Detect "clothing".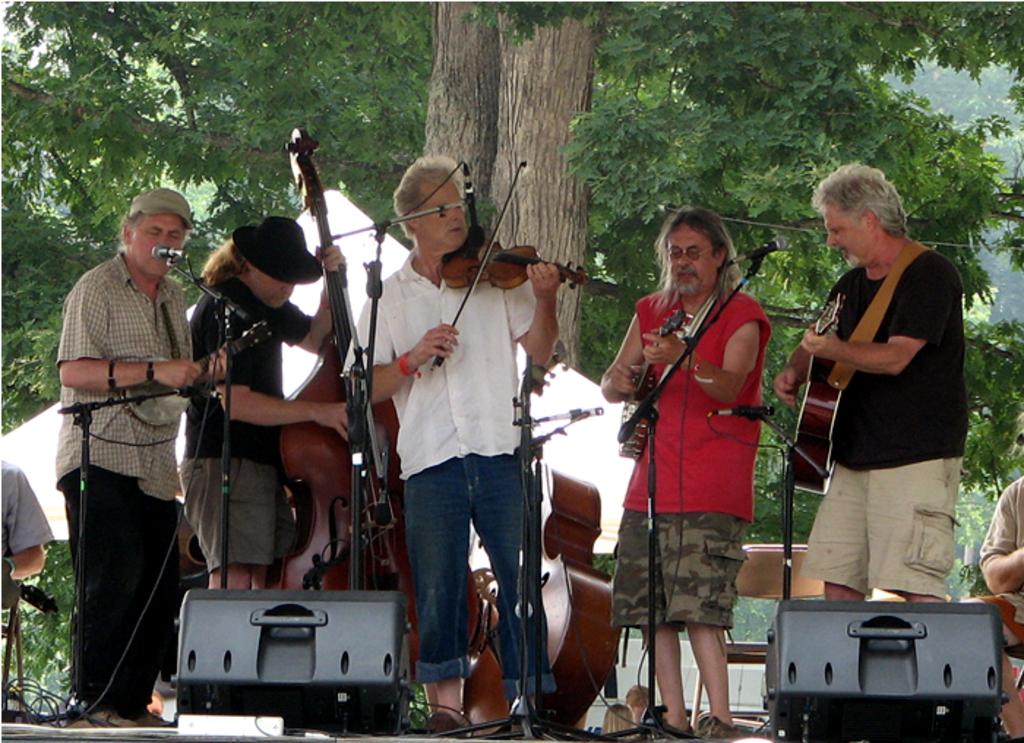
Detected at select_region(56, 252, 186, 723).
